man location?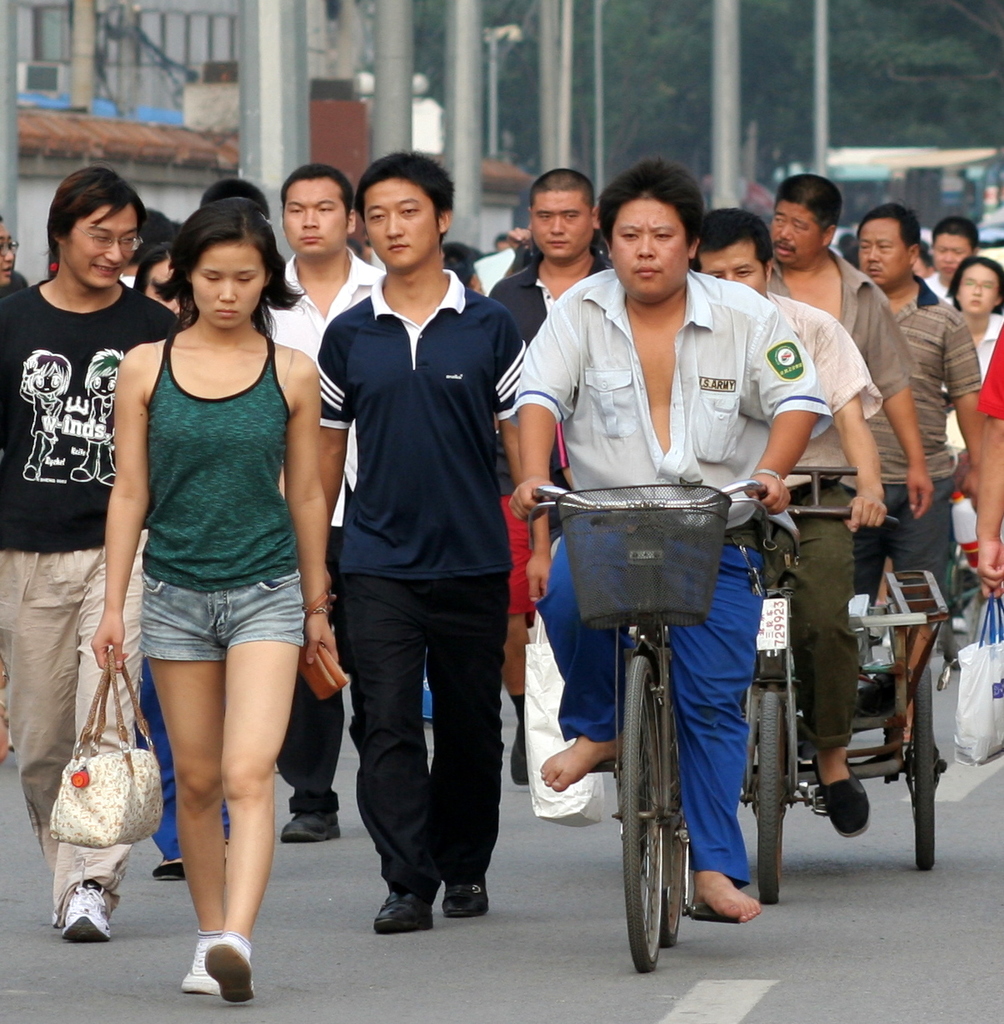
detection(918, 212, 982, 304)
